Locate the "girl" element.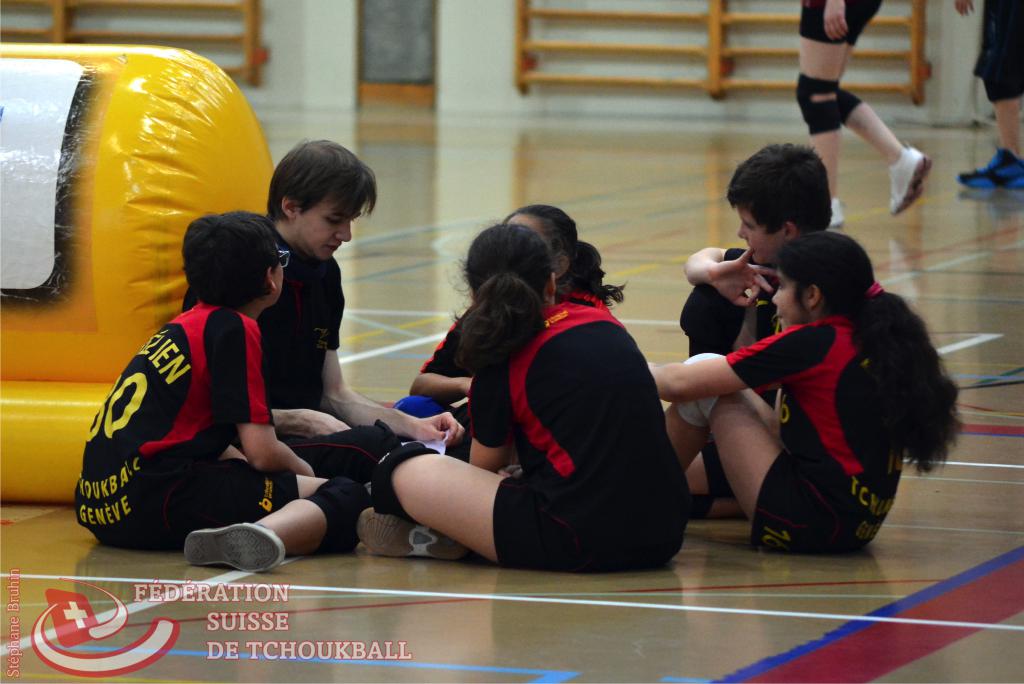
Element bbox: Rect(75, 208, 371, 574).
